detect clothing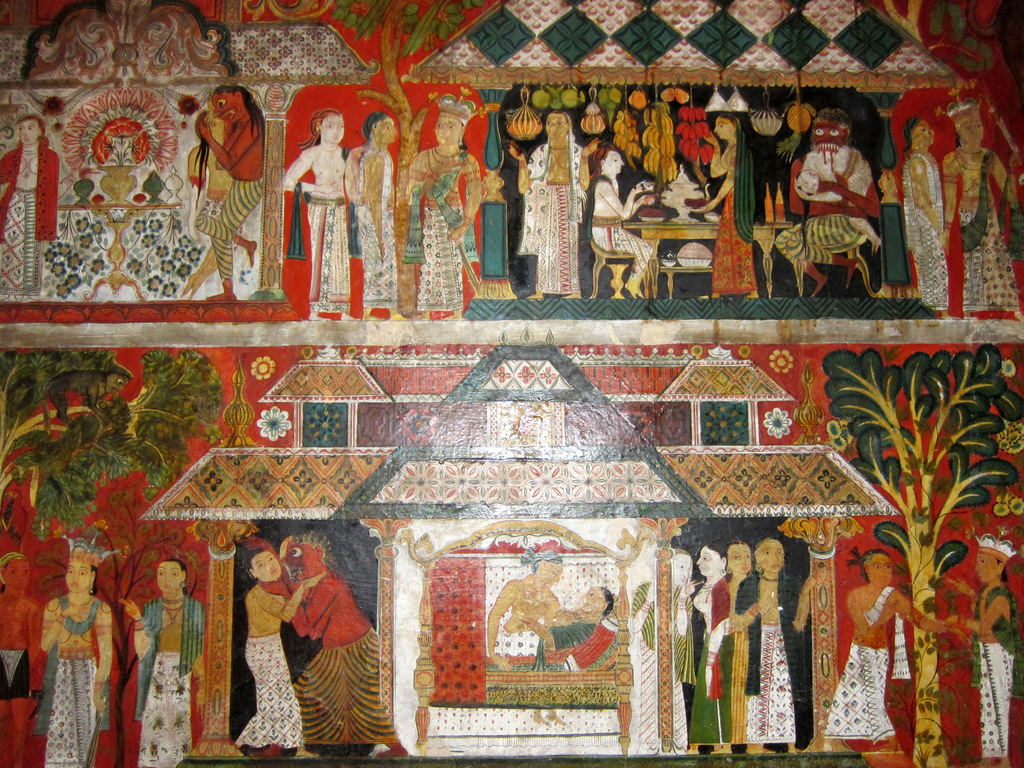
[941, 156, 1012, 298]
